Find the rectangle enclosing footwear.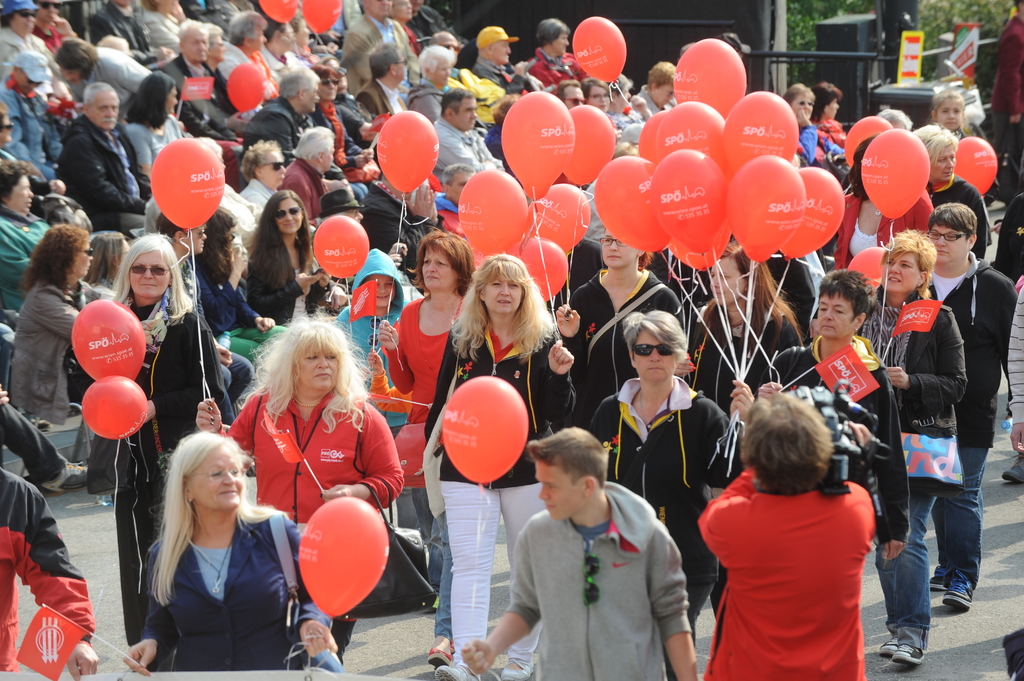
(left=939, top=587, right=970, bottom=607).
